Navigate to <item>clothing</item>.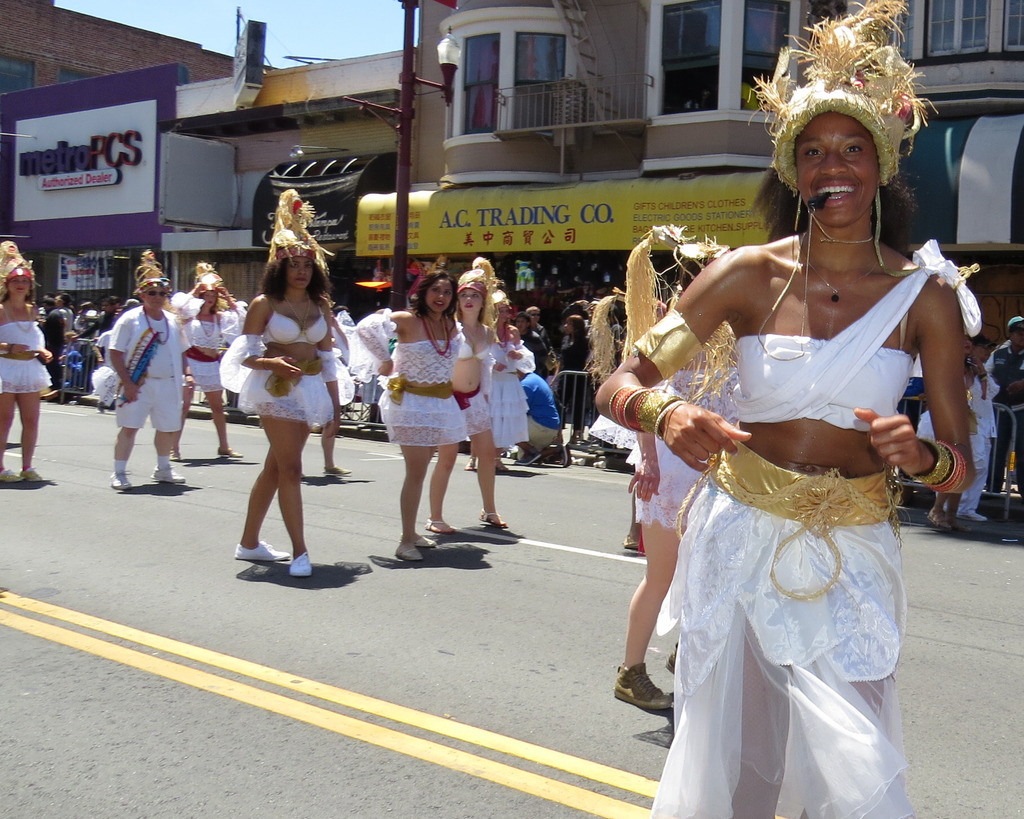
Navigation target: <box>357,304,461,436</box>.
